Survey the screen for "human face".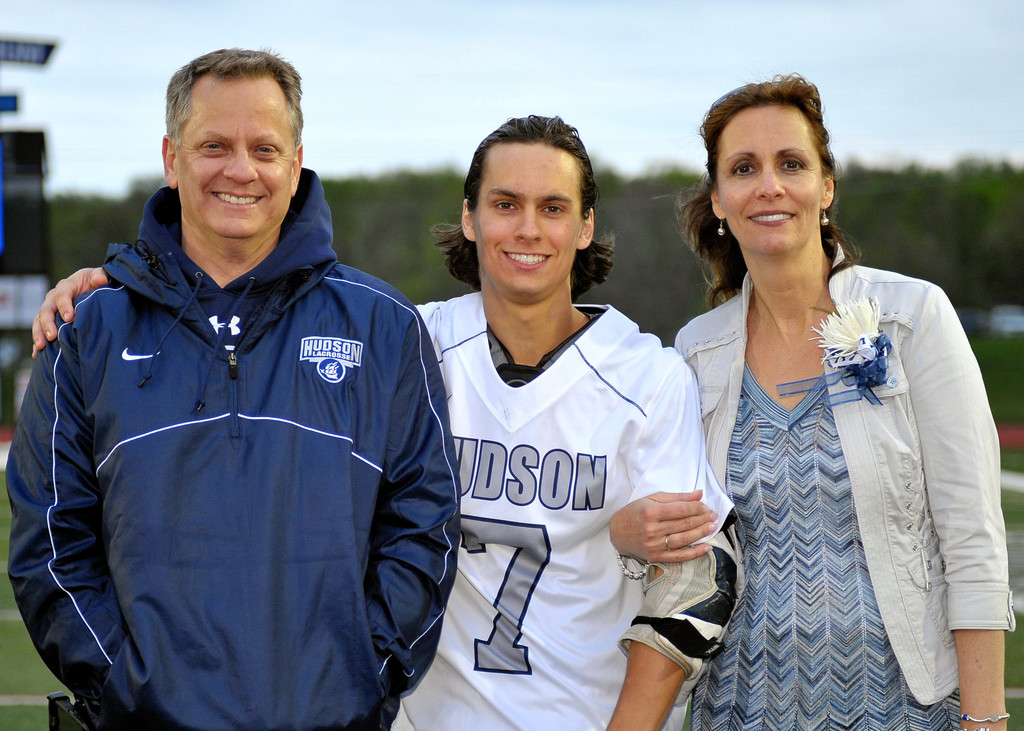
Survey found: (715,106,824,250).
